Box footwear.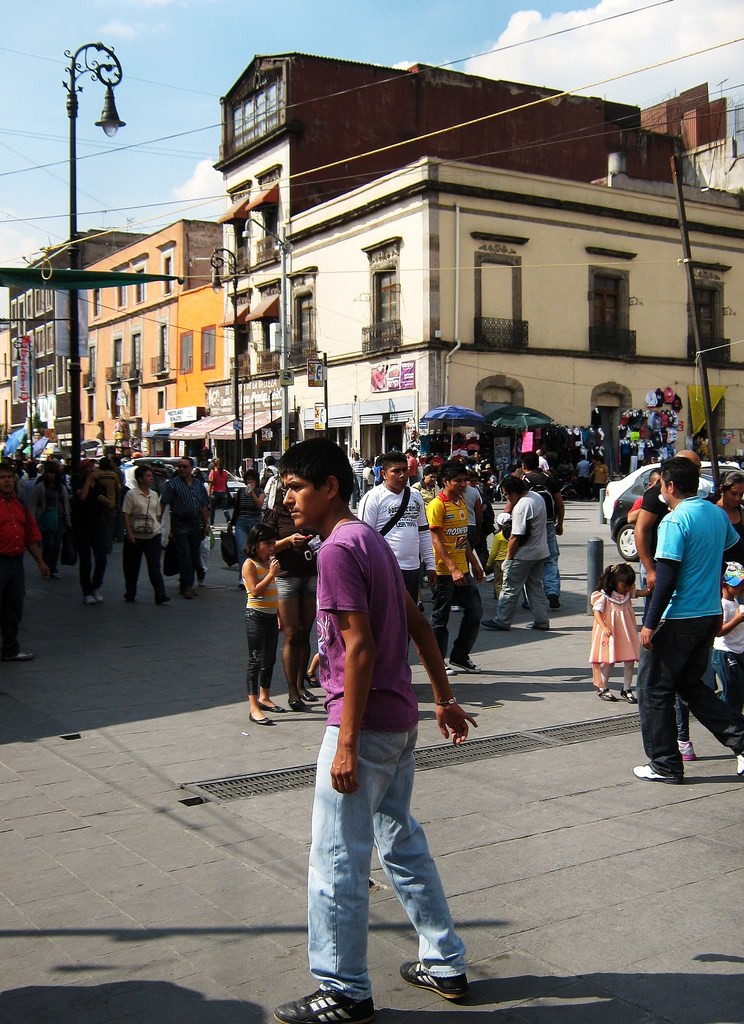
x1=183, y1=587, x2=200, y2=599.
